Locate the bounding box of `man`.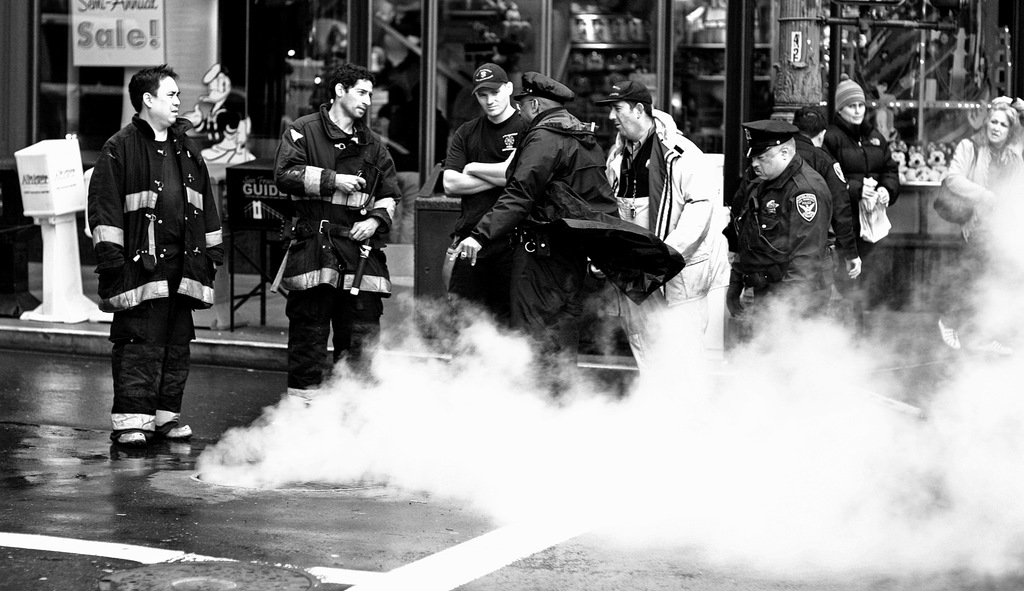
Bounding box: box(726, 120, 847, 362).
